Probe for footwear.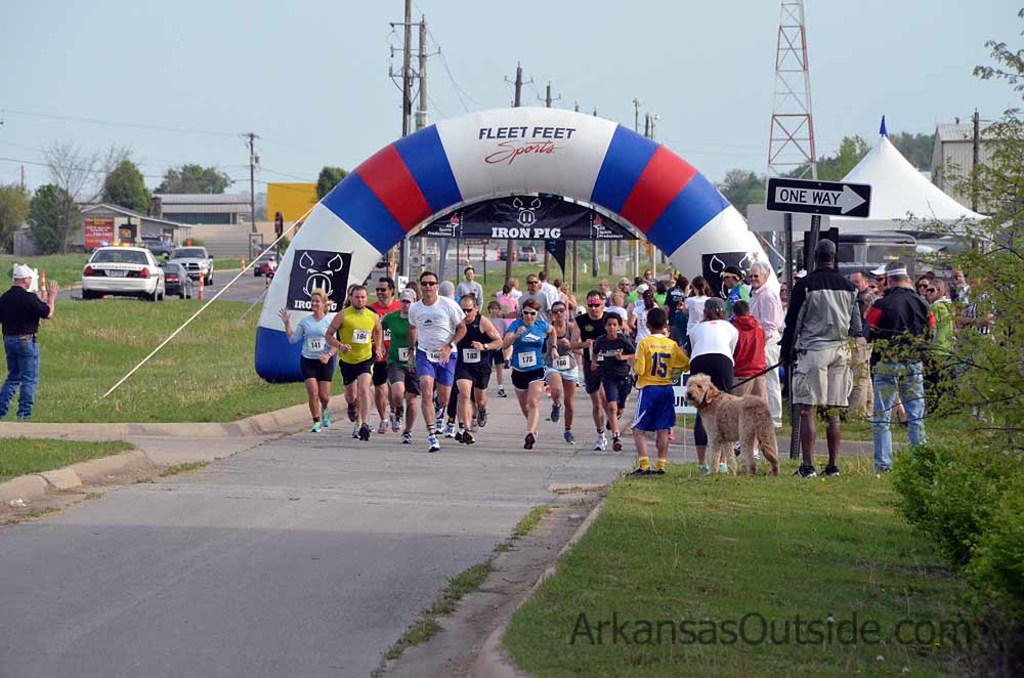
Probe result: {"left": 607, "top": 433, "right": 625, "bottom": 454}.
